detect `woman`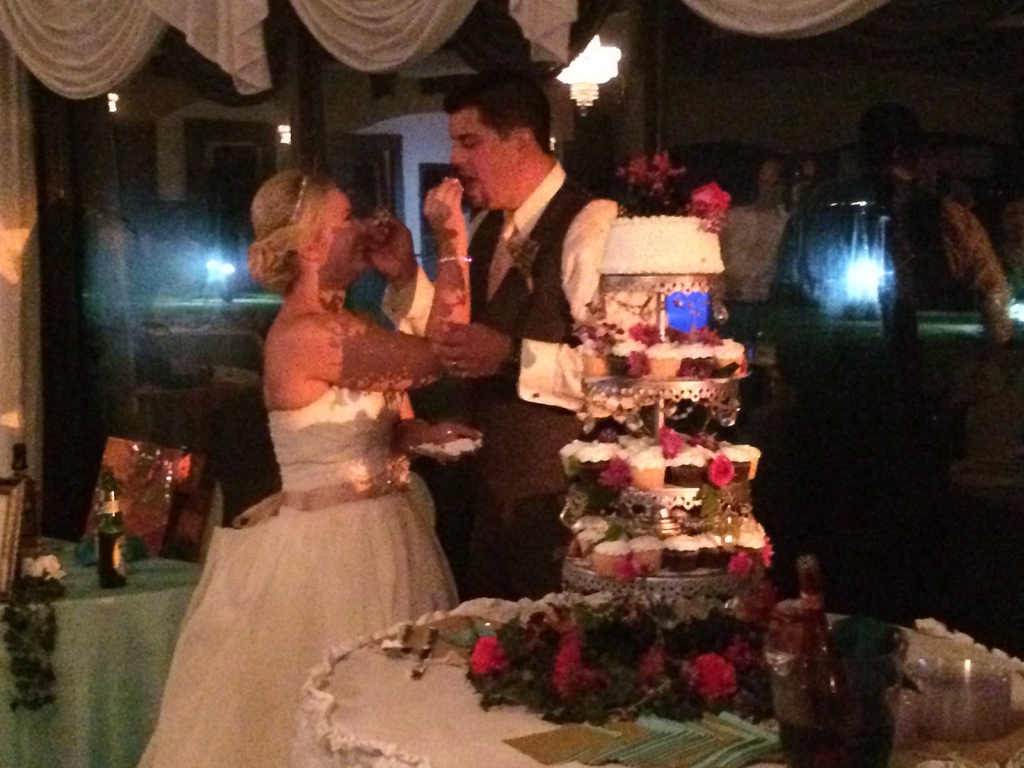
BBox(162, 179, 484, 753)
